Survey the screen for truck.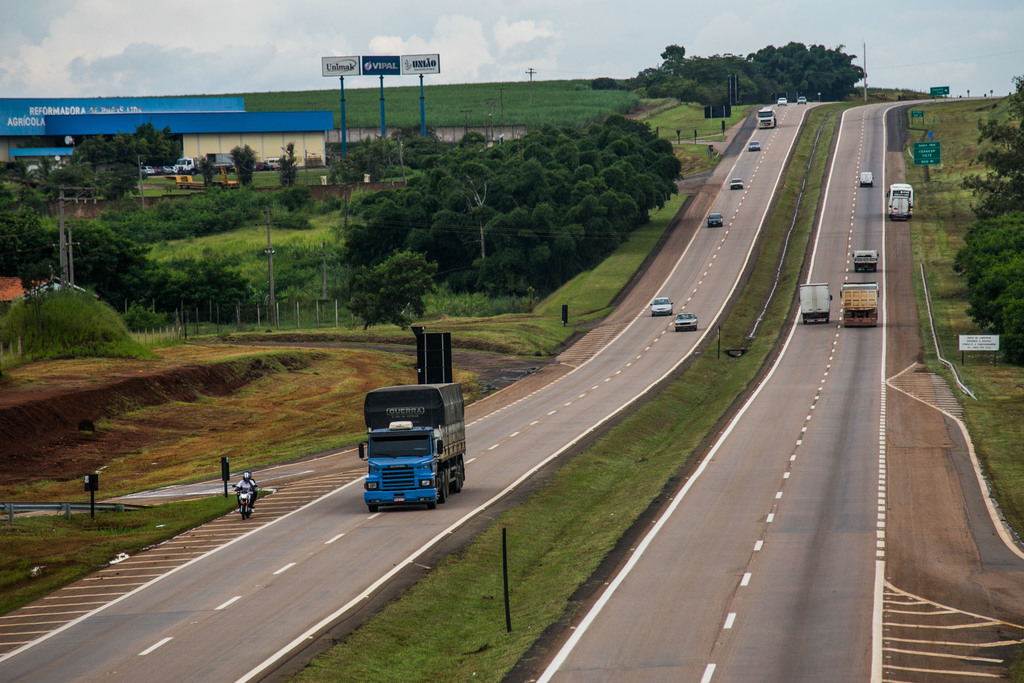
Survey found: detection(836, 279, 887, 331).
